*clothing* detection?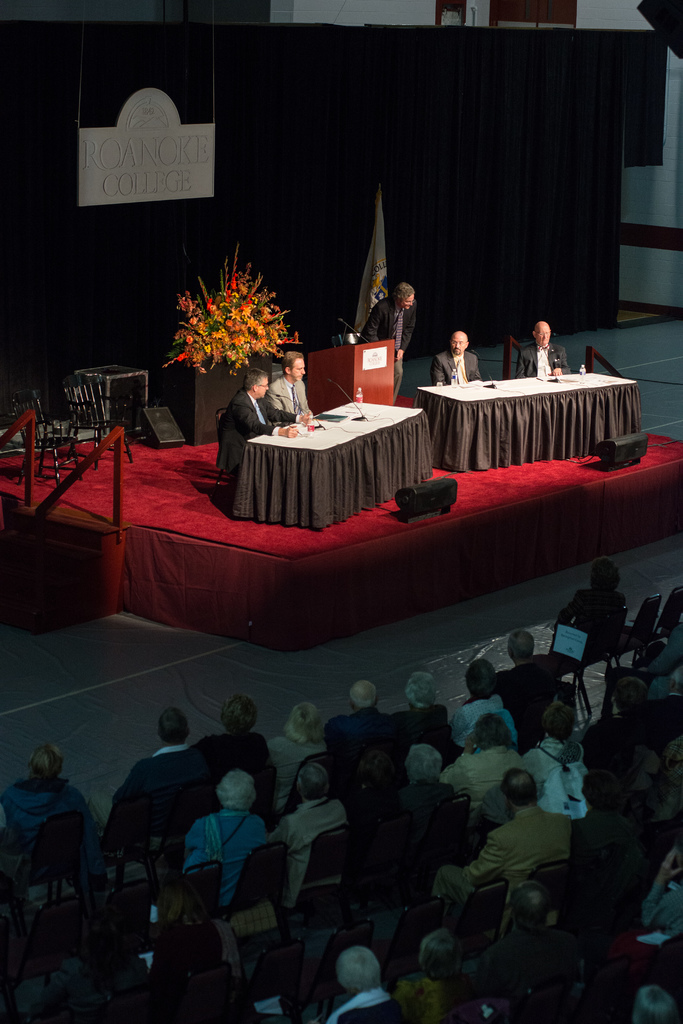
[360, 293, 417, 386]
